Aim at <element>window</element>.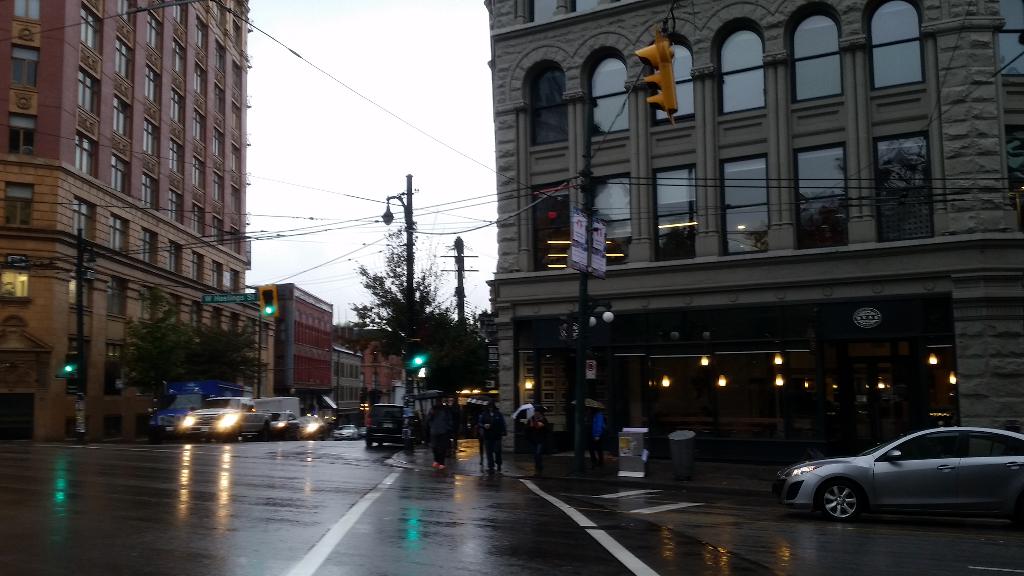
Aimed at 141, 58, 164, 105.
